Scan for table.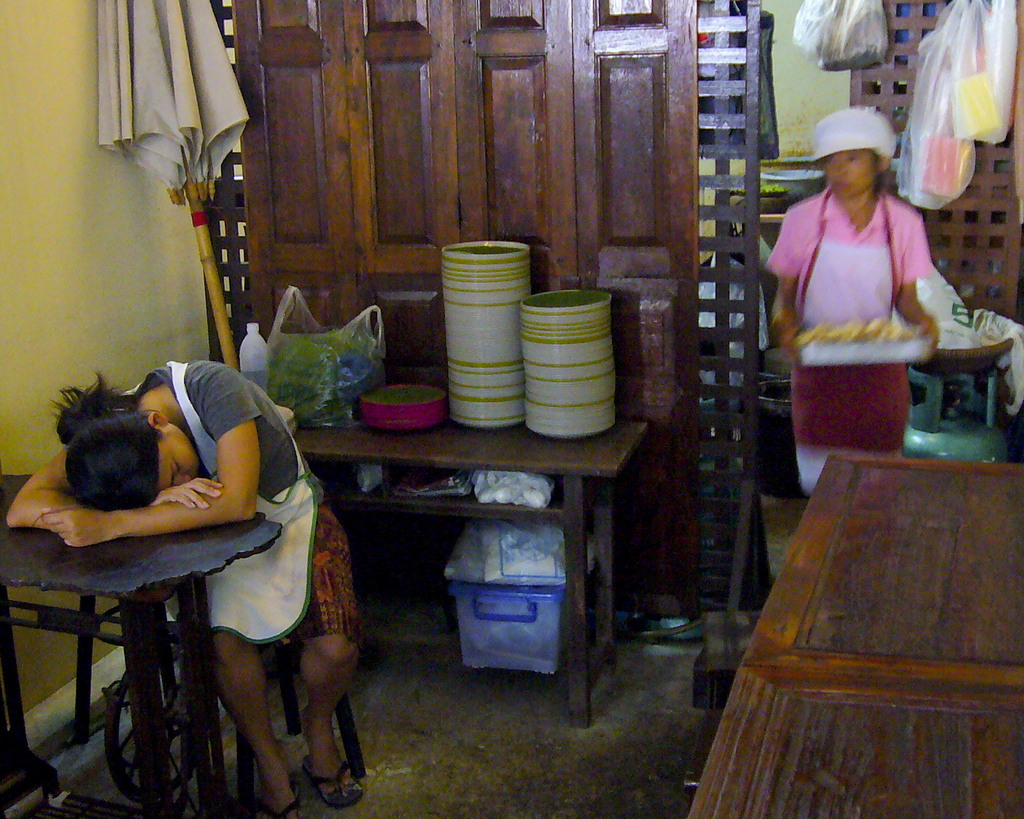
Scan result: (294,422,650,734).
